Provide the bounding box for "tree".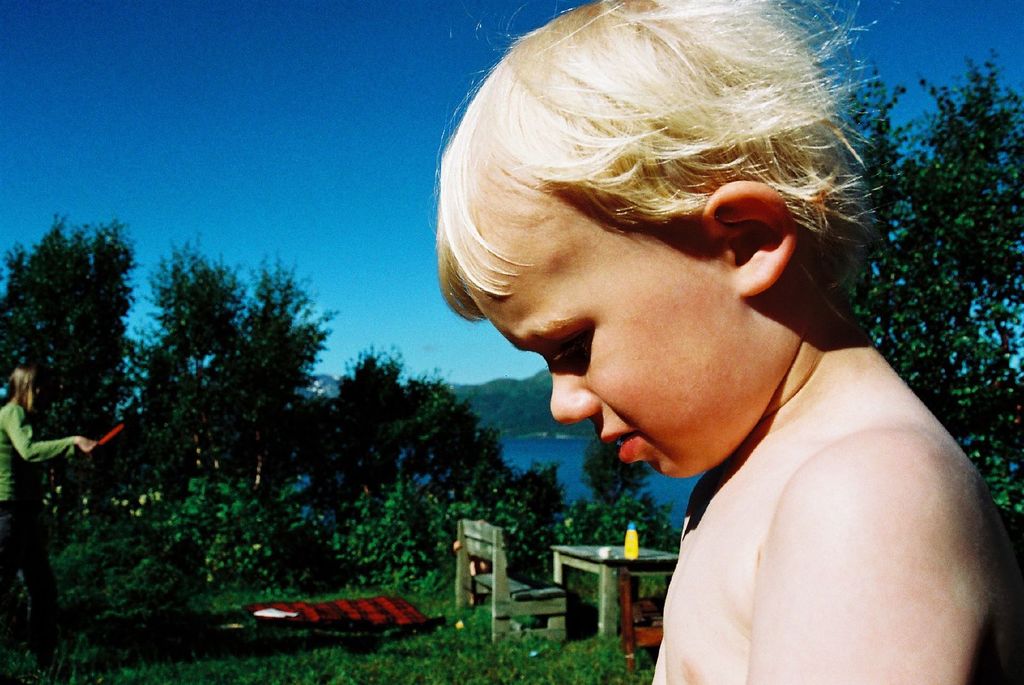
locate(316, 362, 677, 584).
